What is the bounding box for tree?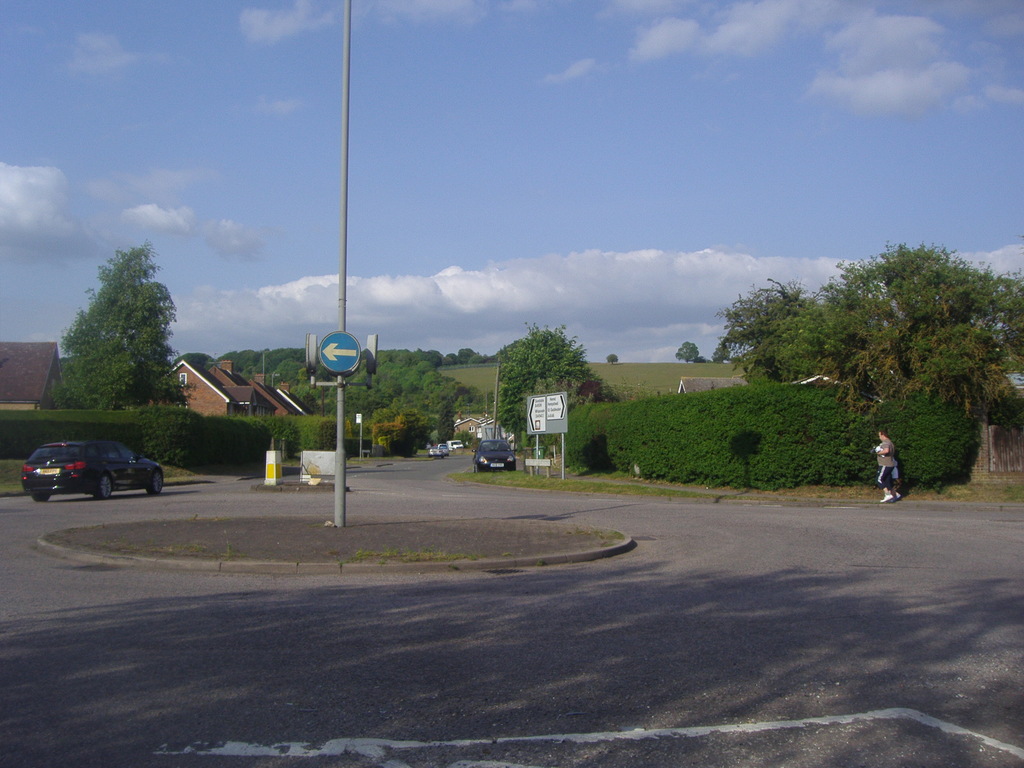
49,239,187,412.
